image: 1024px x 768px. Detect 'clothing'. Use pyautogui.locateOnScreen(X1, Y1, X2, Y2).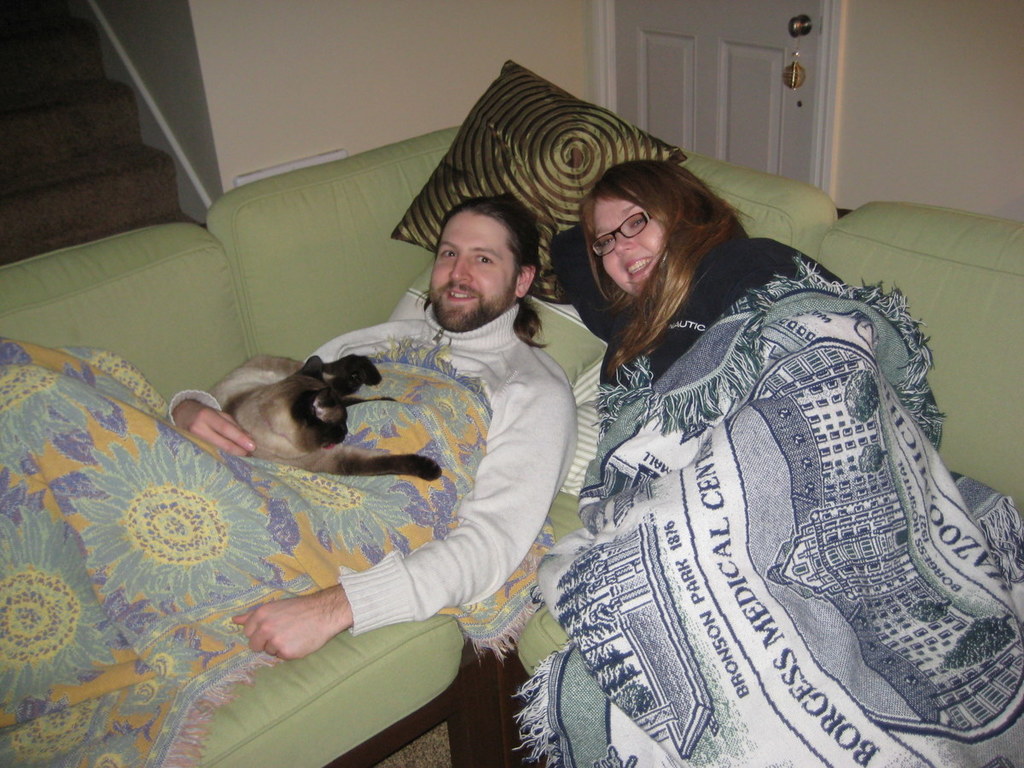
pyautogui.locateOnScreen(252, 230, 581, 695).
